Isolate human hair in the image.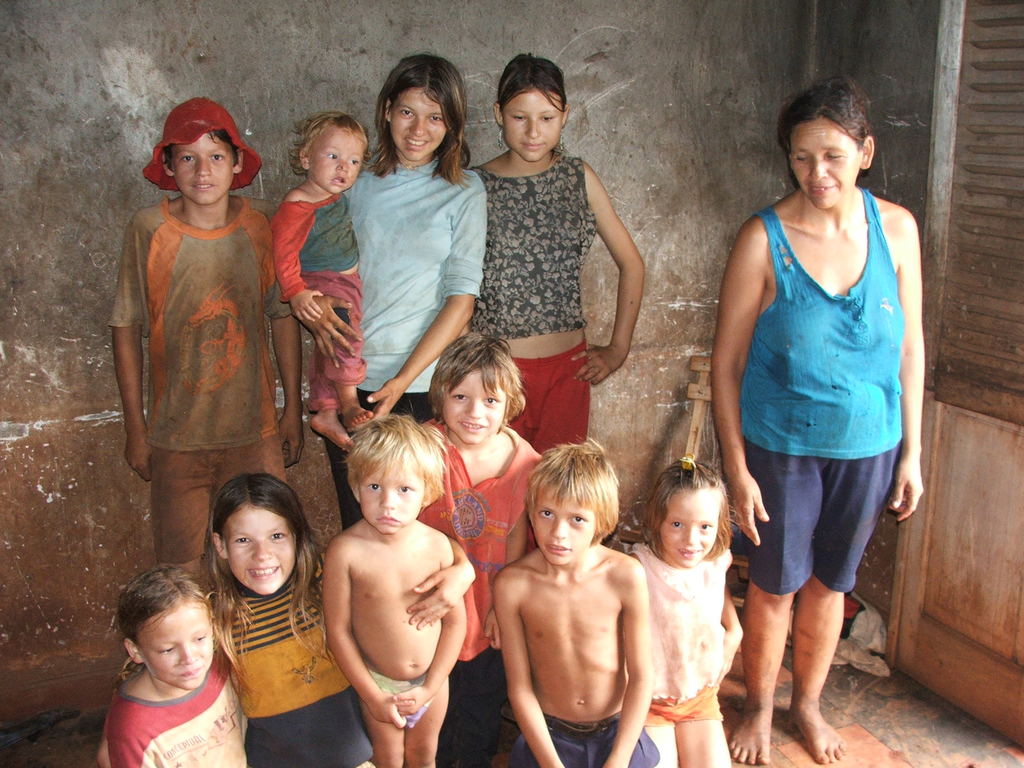
Isolated region: [x1=333, y1=399, x2=450, y2=495].
